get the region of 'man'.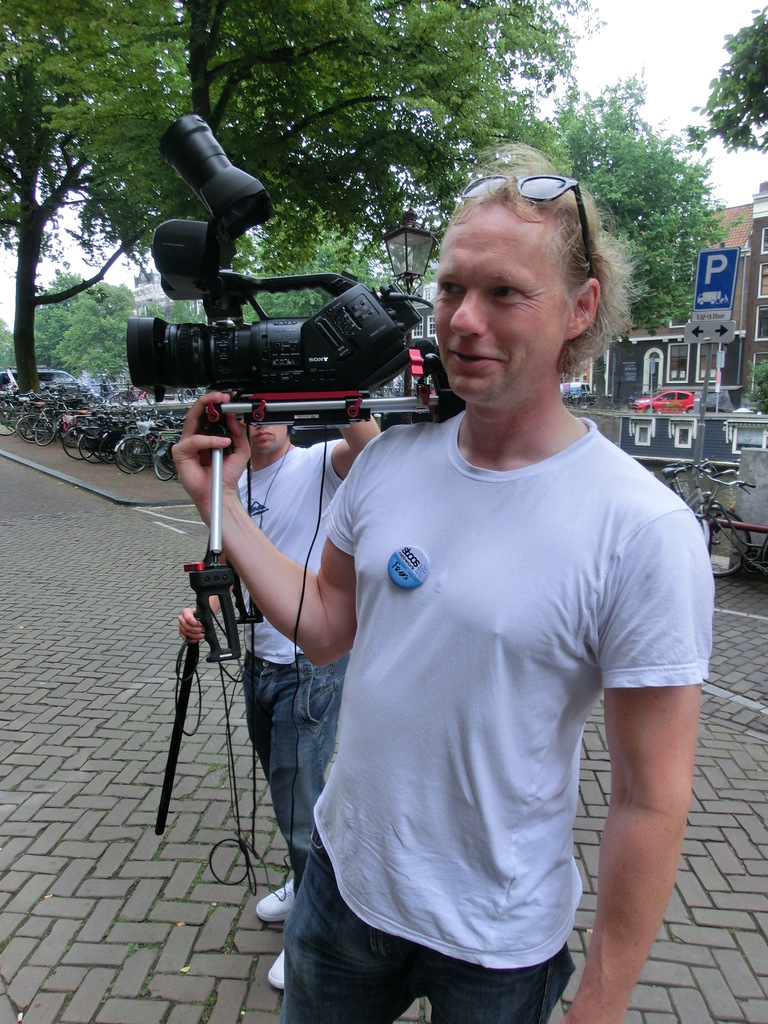
select_region(175, 413, 386, 989).
